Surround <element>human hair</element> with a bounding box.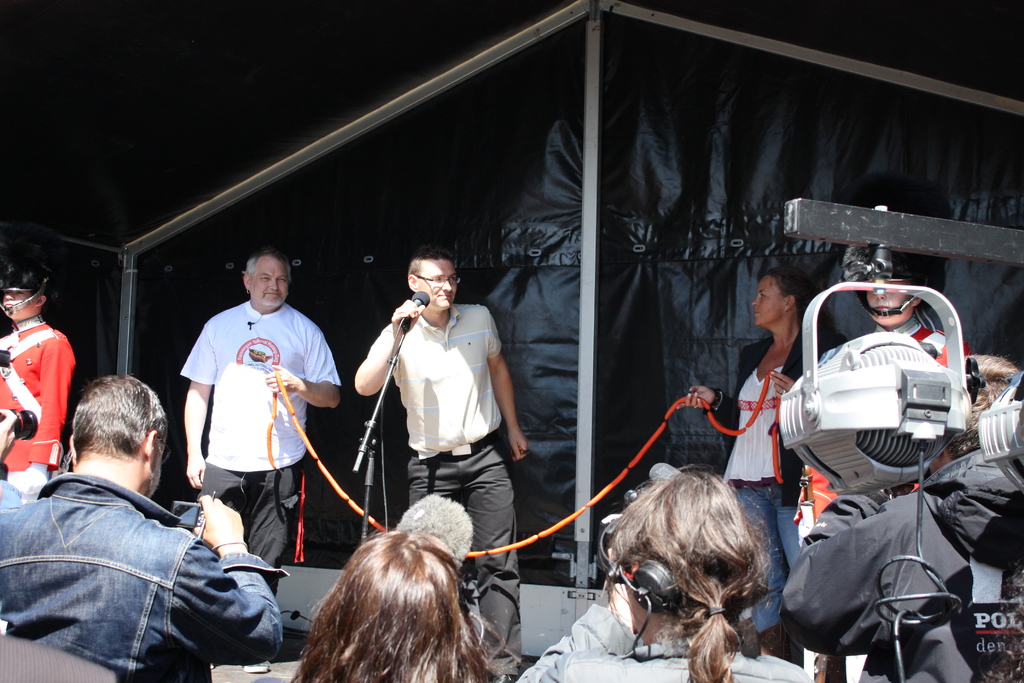
bbox(604, 468, 788, 682).
